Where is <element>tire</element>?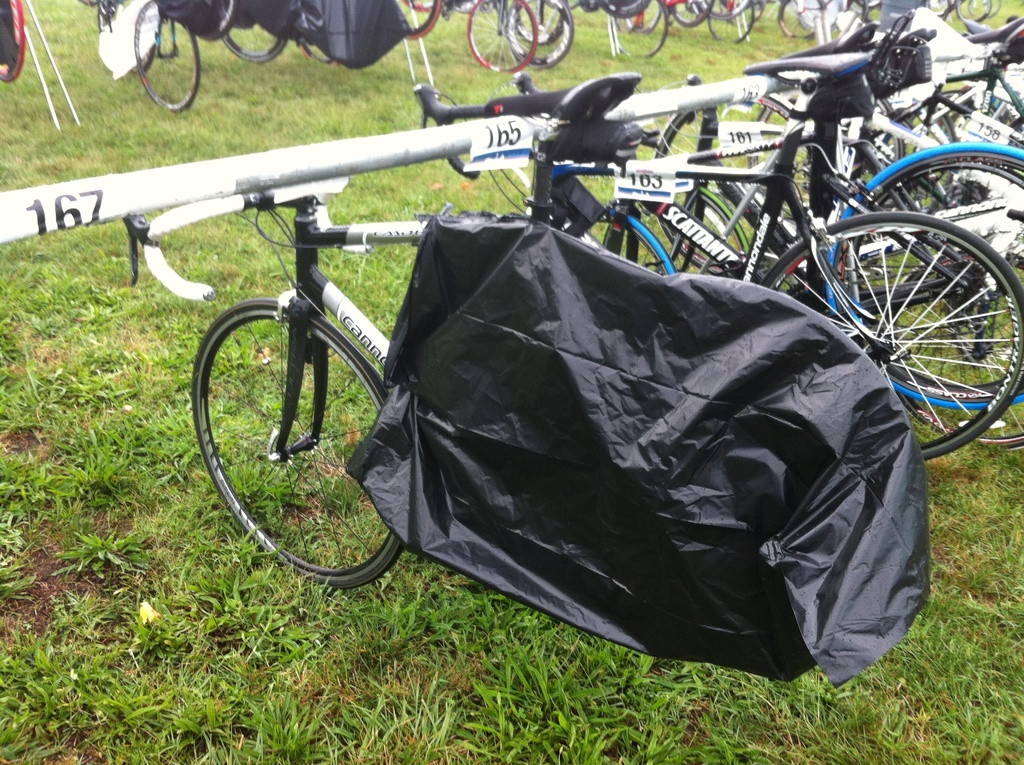
rect(650, 95, 817, 273).
